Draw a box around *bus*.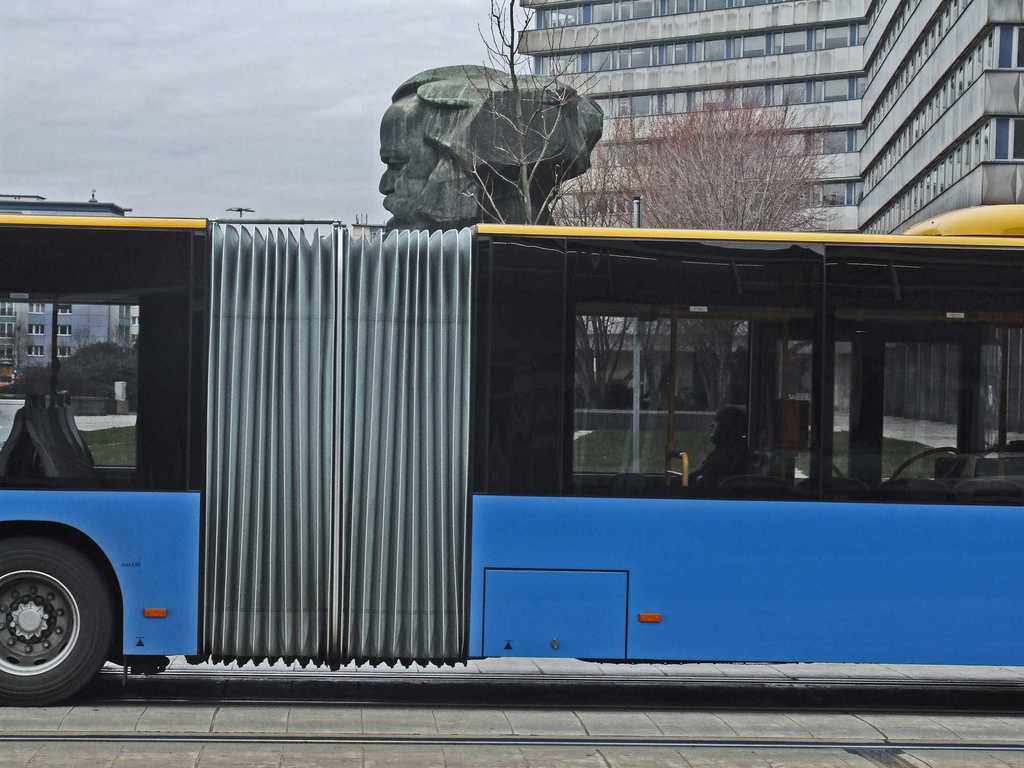
[1,198,1023,707].
